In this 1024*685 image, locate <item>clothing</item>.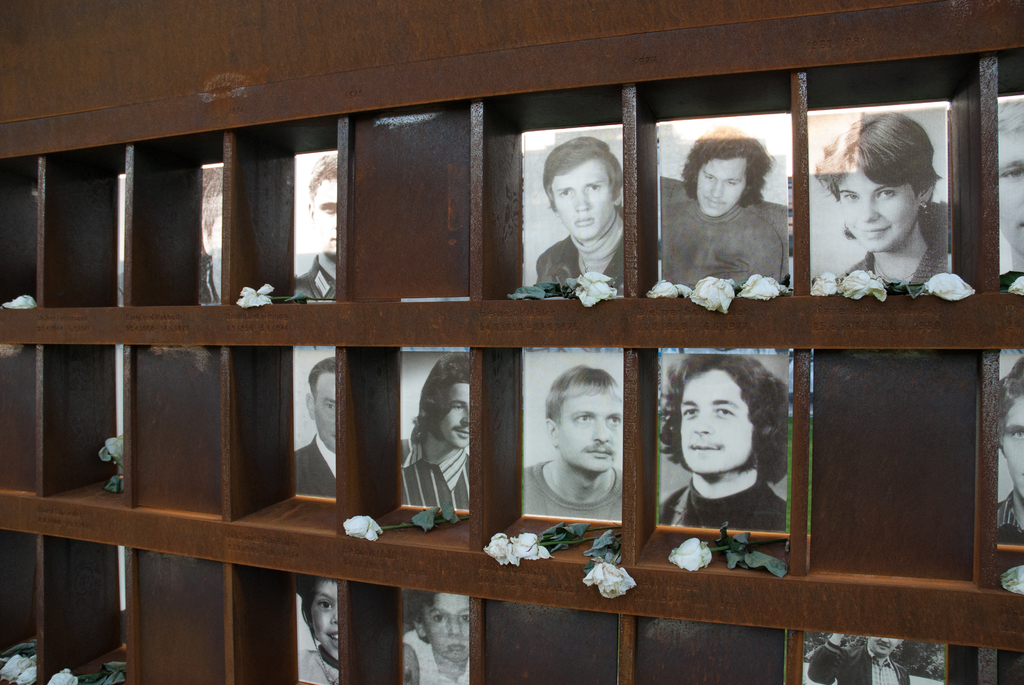
Bounding box: (806,640,911,684).
